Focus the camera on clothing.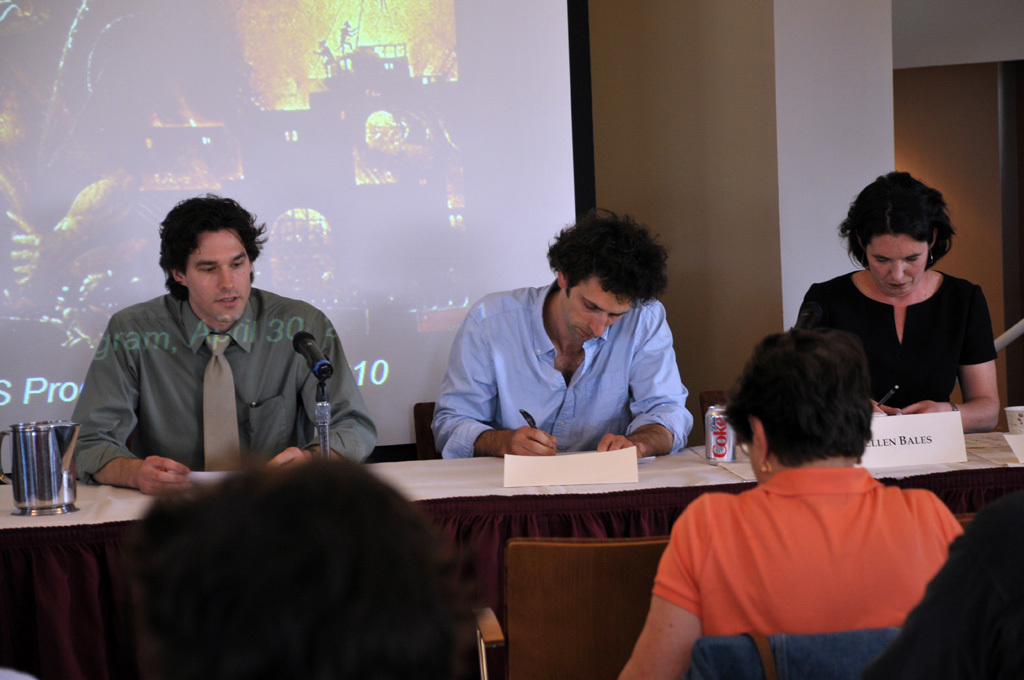
Focus region: rect(425, 280, 696, 455).
